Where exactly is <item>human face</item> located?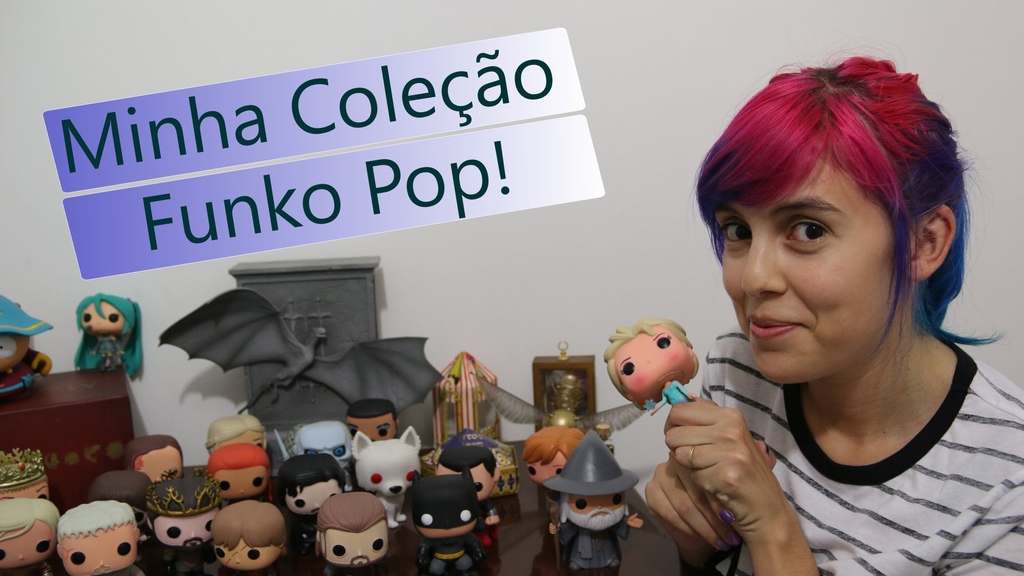
Its bounding box is detection(82, 301, 124, 334).
